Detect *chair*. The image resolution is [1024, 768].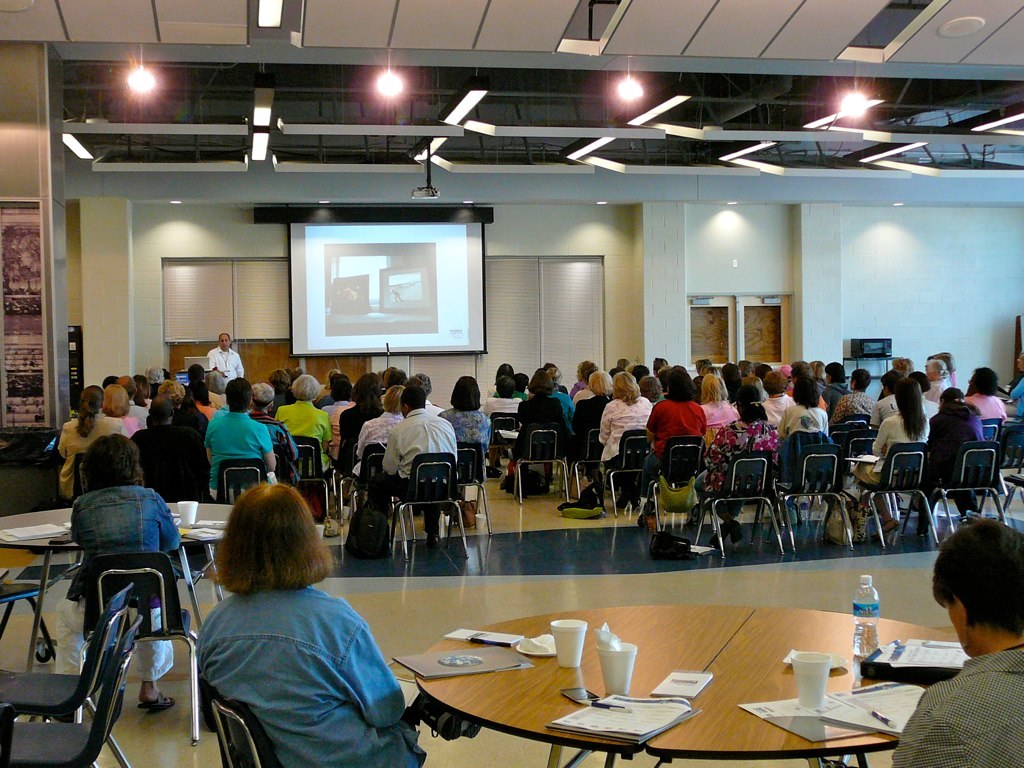
l=693, t=451, r=781, b=561.
